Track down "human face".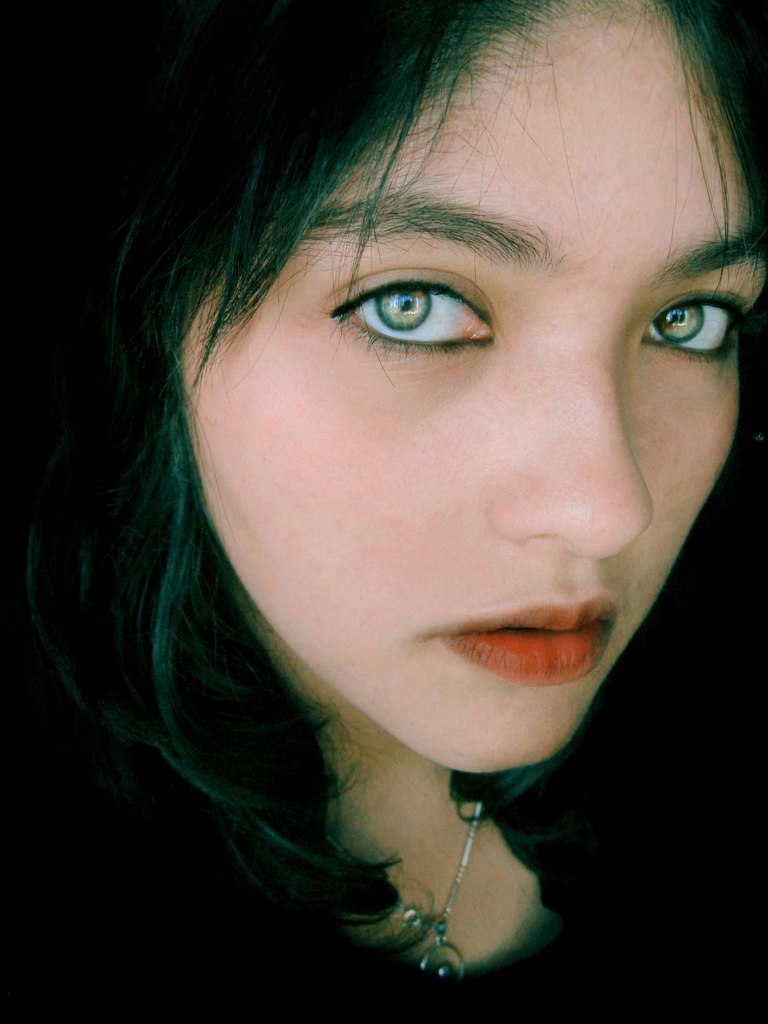
Tracked to detection(179, 0, 767, 774).
